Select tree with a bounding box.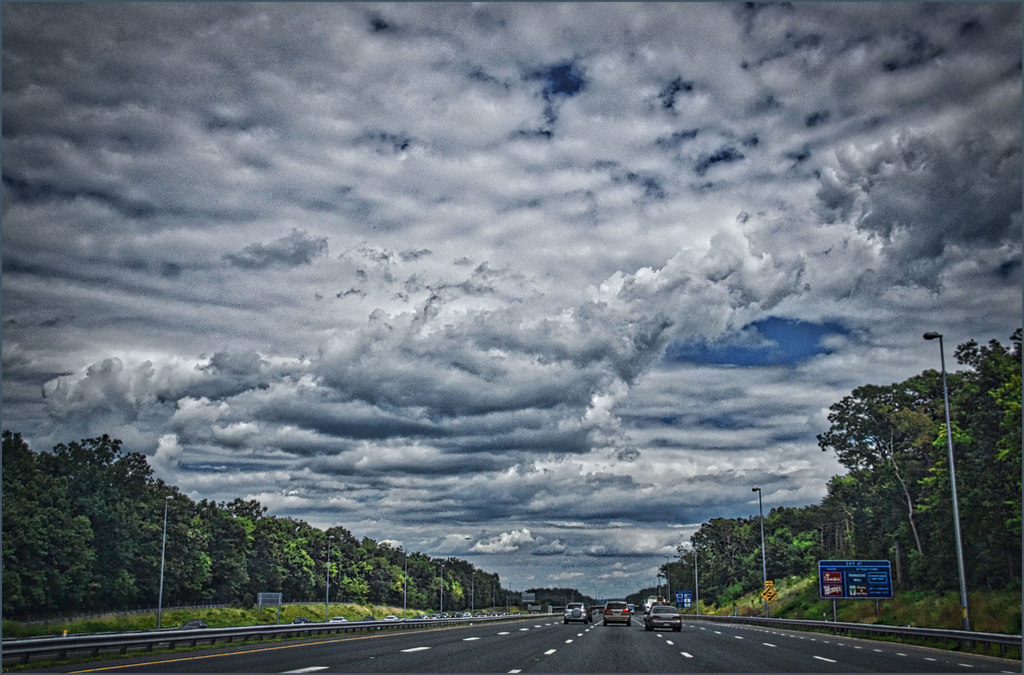
[x1=903, y1=372, x2=958, y2=519].
